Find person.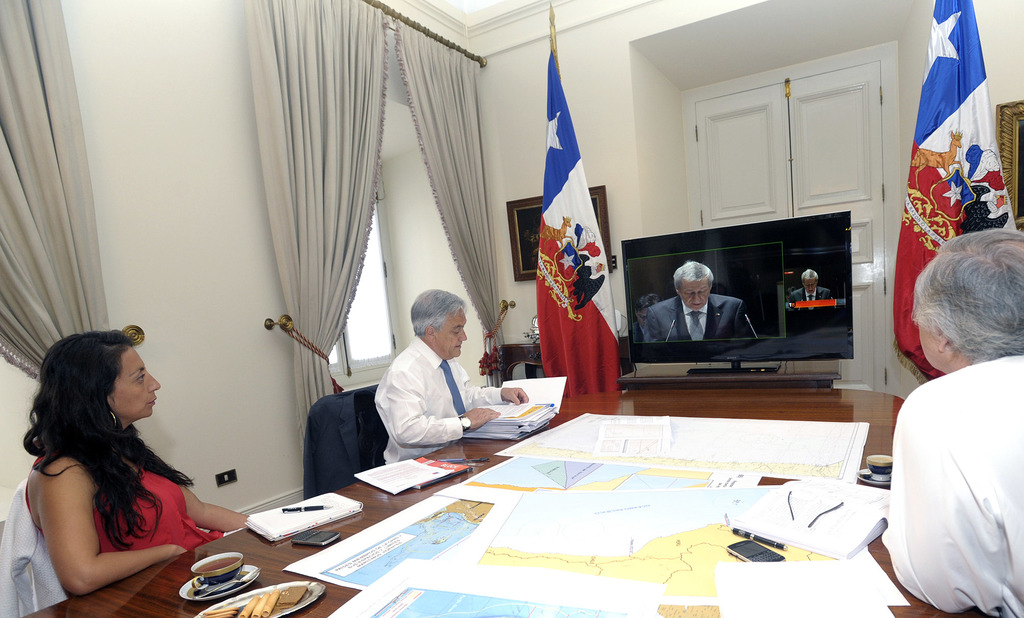
[left=371, top=277, right=491, bottom=481].
